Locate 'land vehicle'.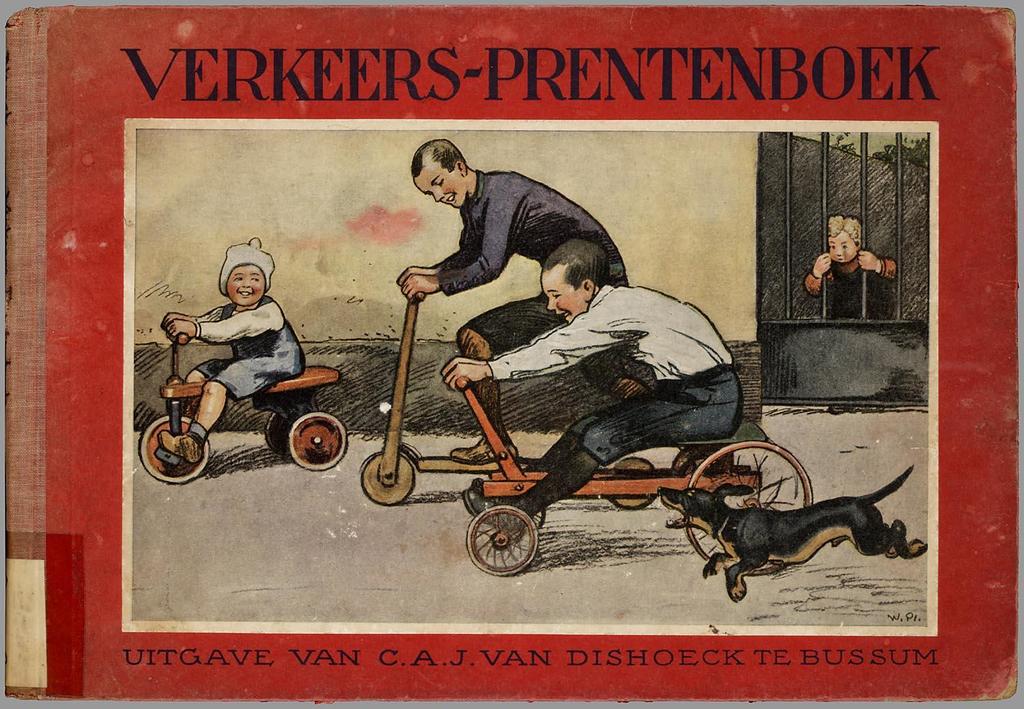
Bounding box: 461/378/817/578.
